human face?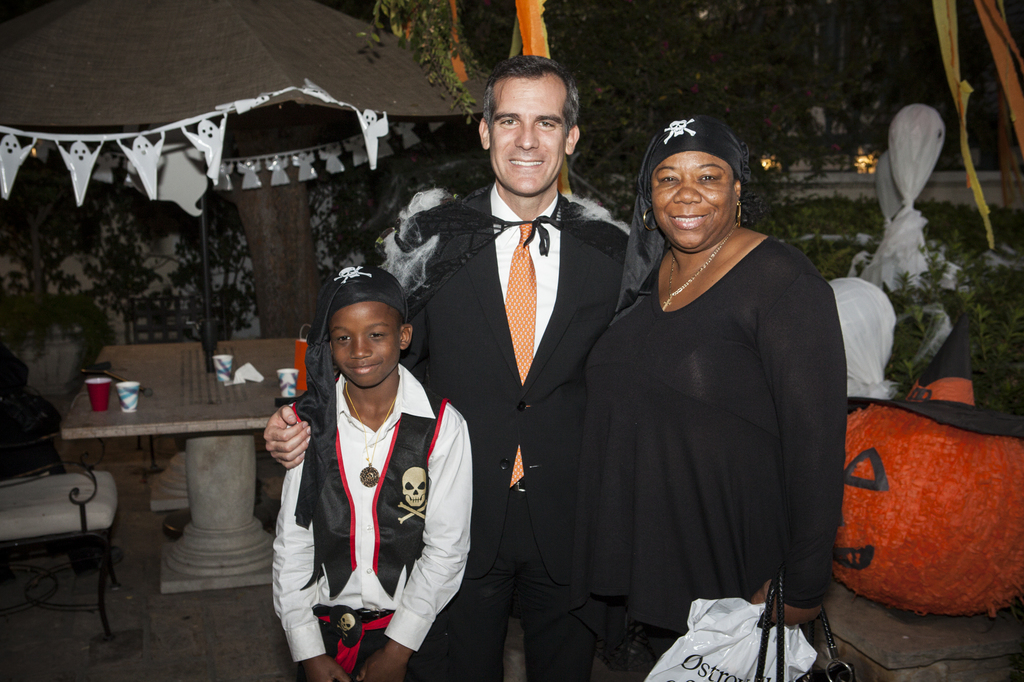
<bbox>653, 152, 733, 249</bbox>
